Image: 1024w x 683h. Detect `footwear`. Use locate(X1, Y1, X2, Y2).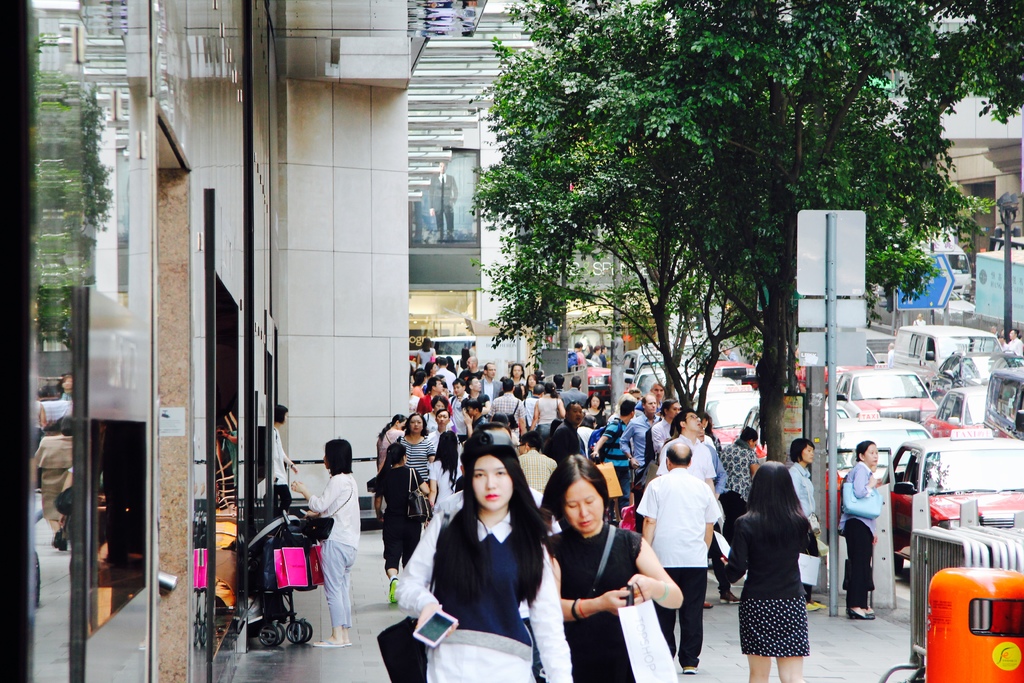
locate(851, 607, 871, 619).
